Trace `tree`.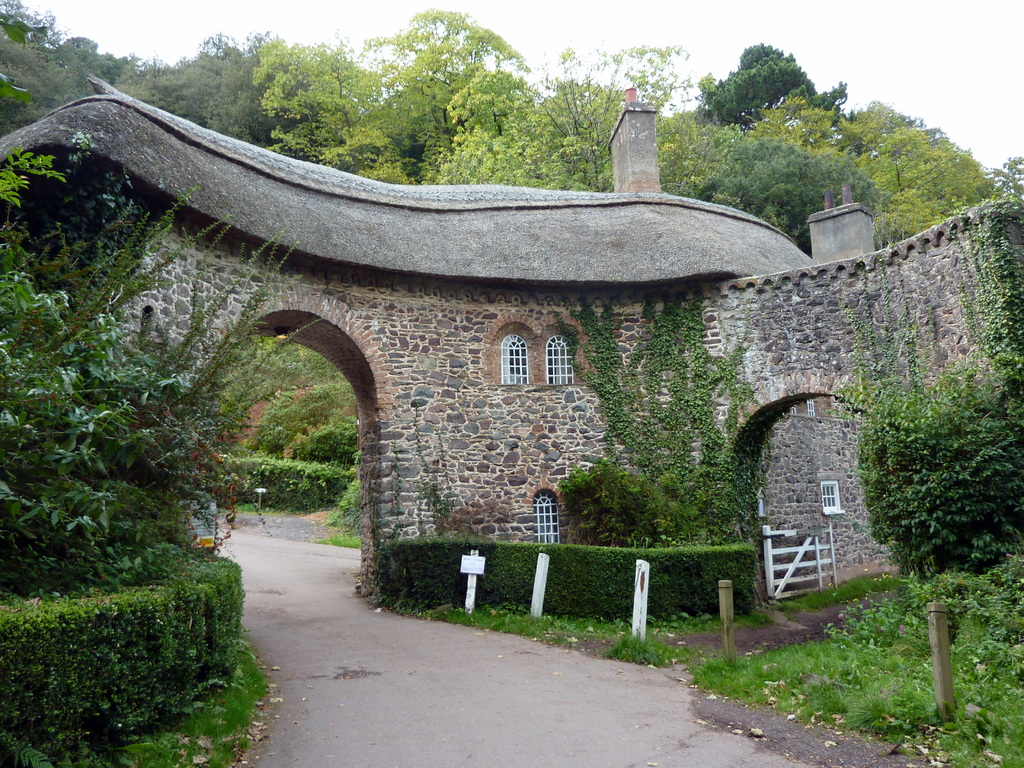
Traced to box(239, 31, 435, 182).
